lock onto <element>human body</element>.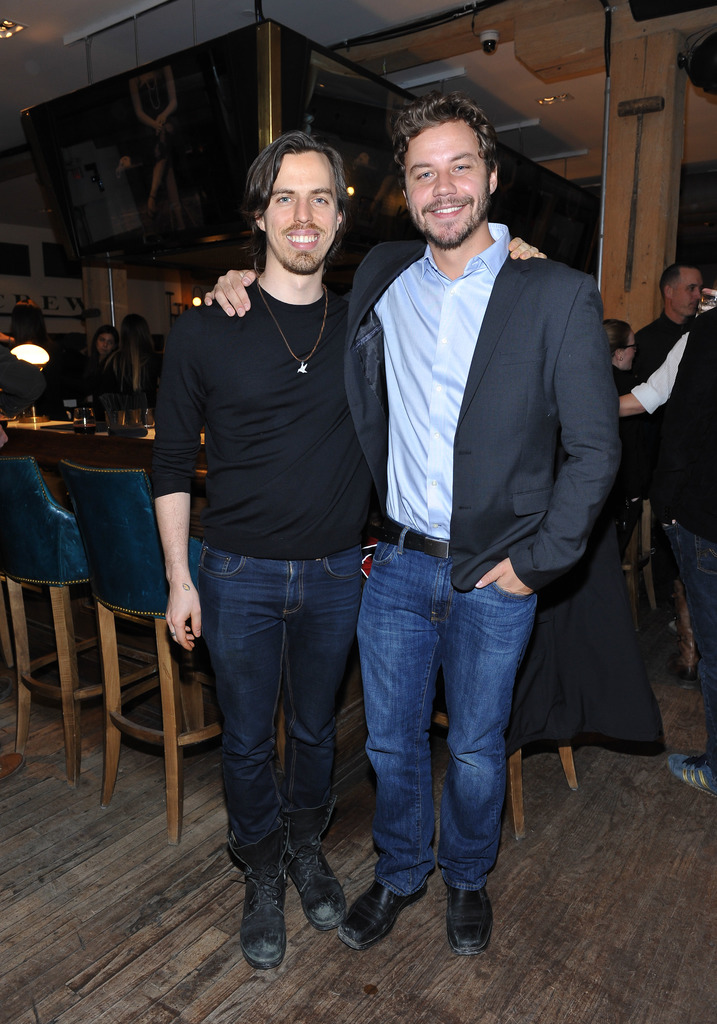
Locked: select_region(195, 80, 606, 949).
